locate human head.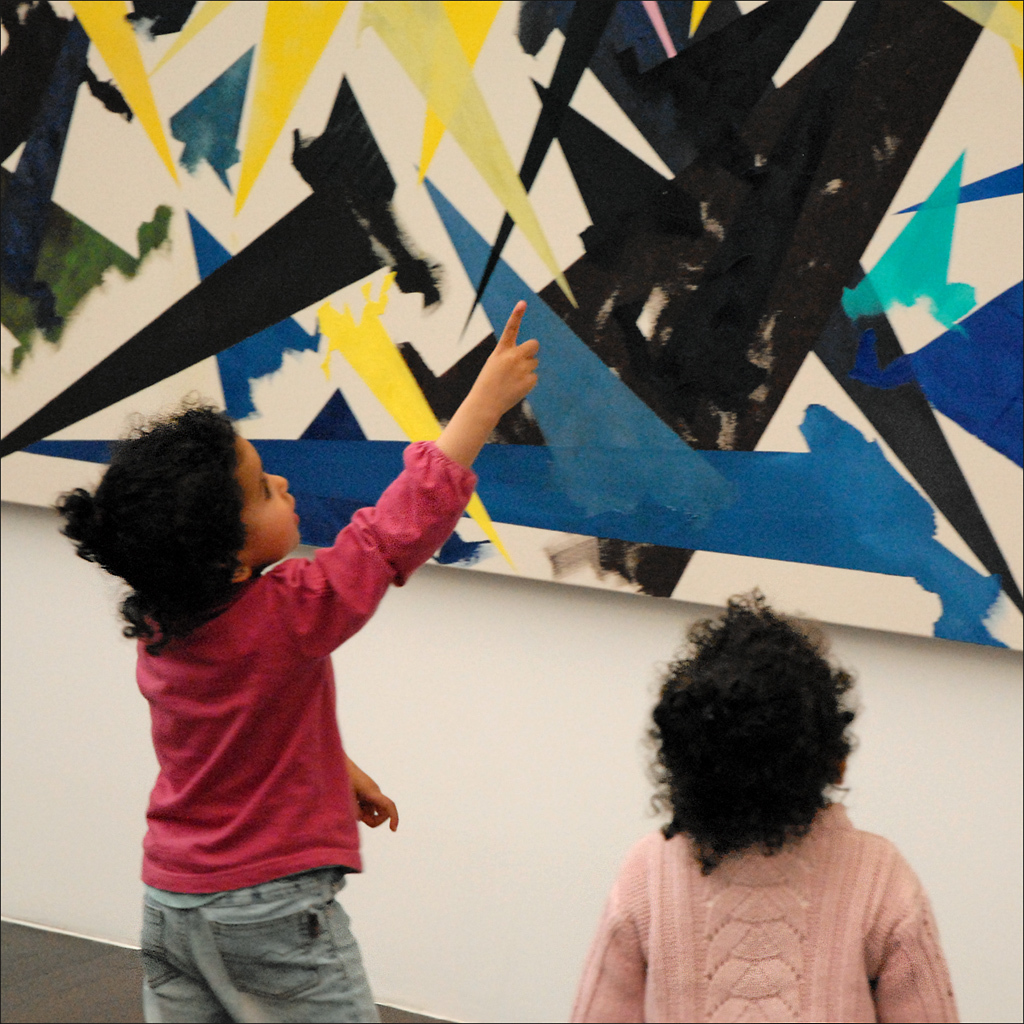
Bounding box: {"left": 658, "top": 612, "right": 848, "bottom": 825}.
